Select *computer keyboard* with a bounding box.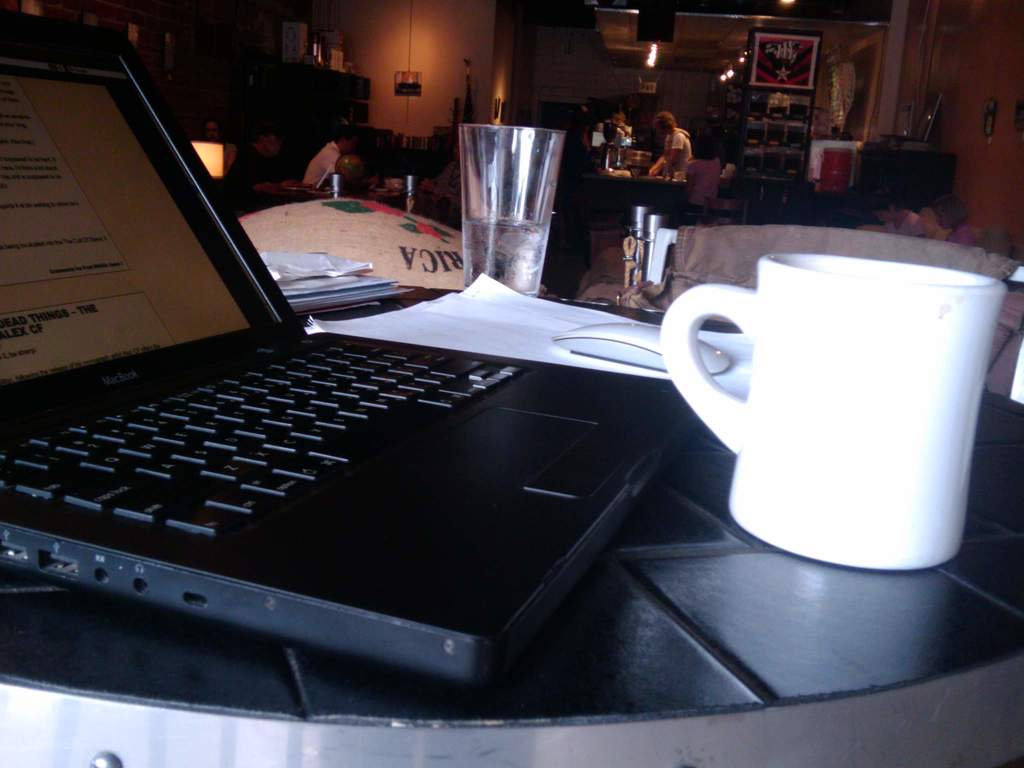
box(0, 335, 530, 542).
